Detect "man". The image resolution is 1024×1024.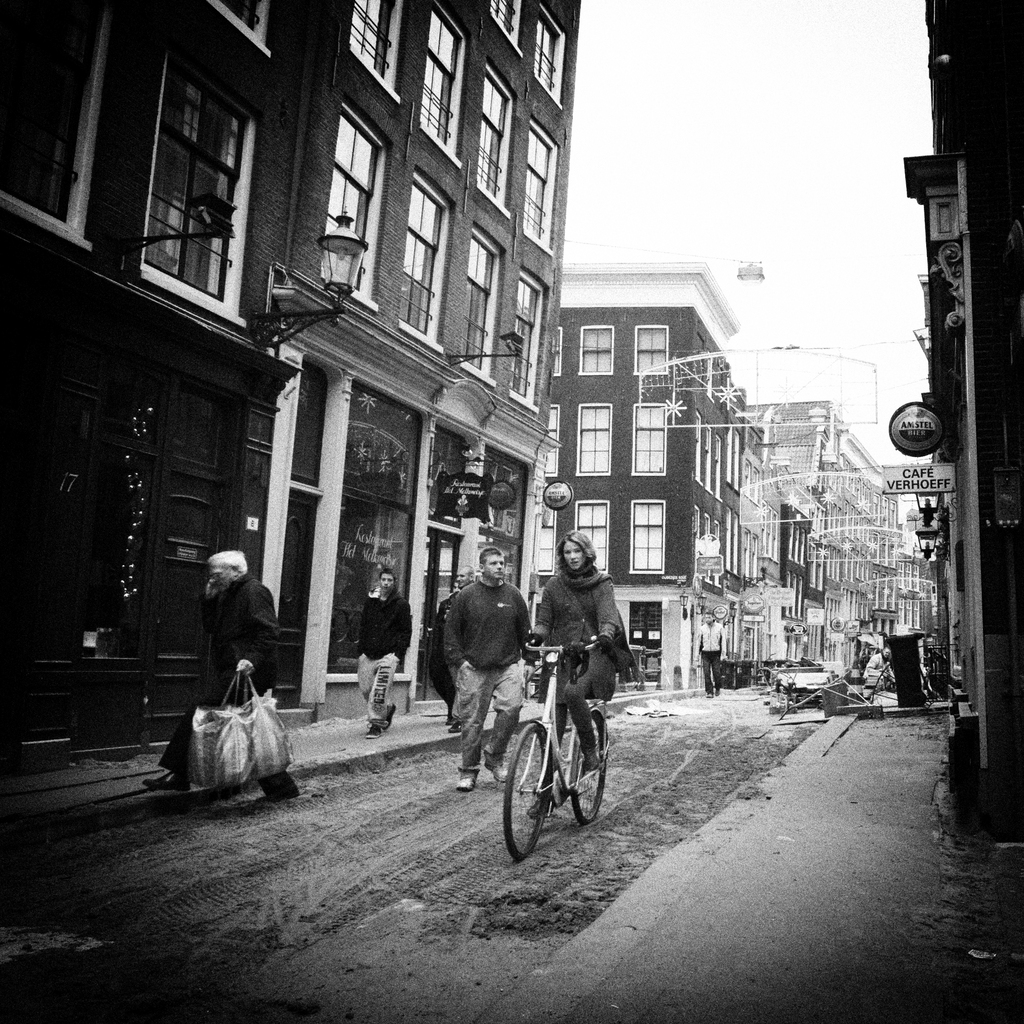
rect(447, 541, 525, 795).
